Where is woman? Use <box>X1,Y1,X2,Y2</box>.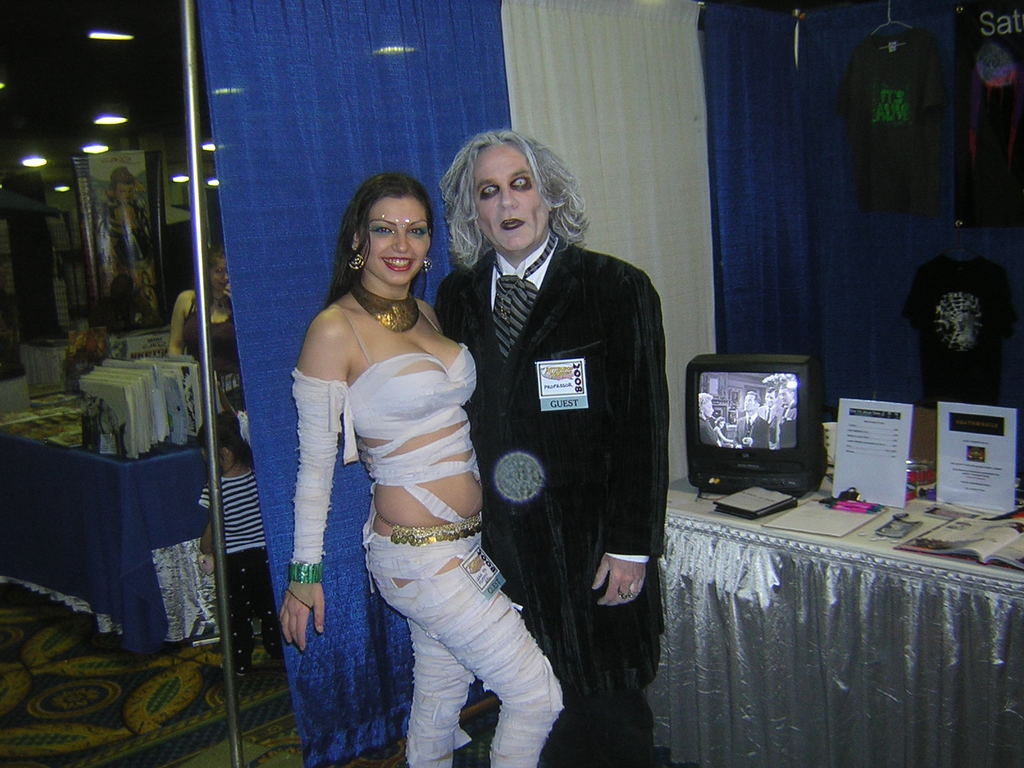
<box>712,413,732,447</box>.
